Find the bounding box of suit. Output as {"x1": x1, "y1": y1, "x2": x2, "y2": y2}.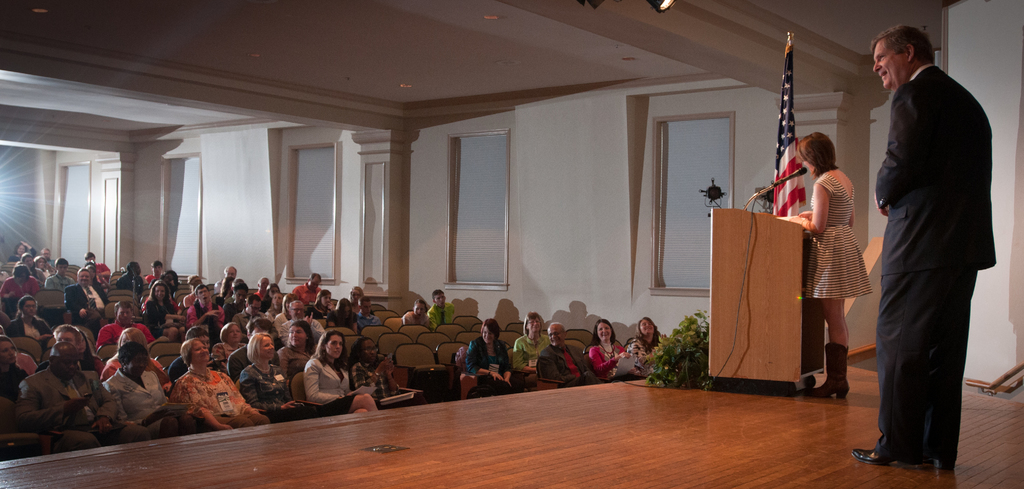
{"x1": 13, "y1": 365, "x2": 150, "y2": 456}.
